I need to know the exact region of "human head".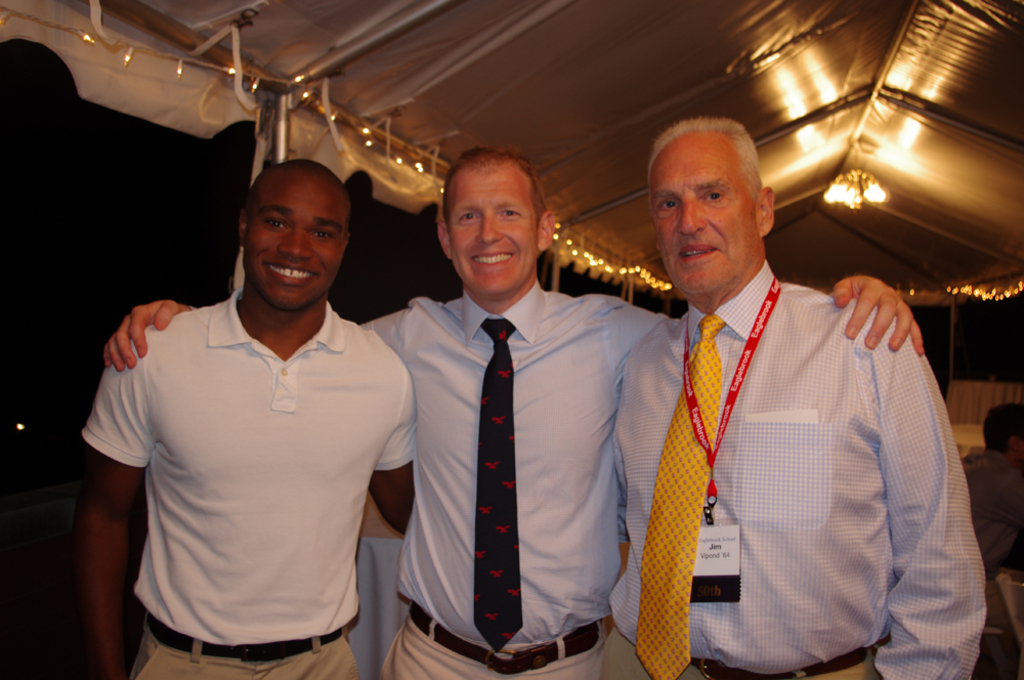
Region: [434,145,558,303].
